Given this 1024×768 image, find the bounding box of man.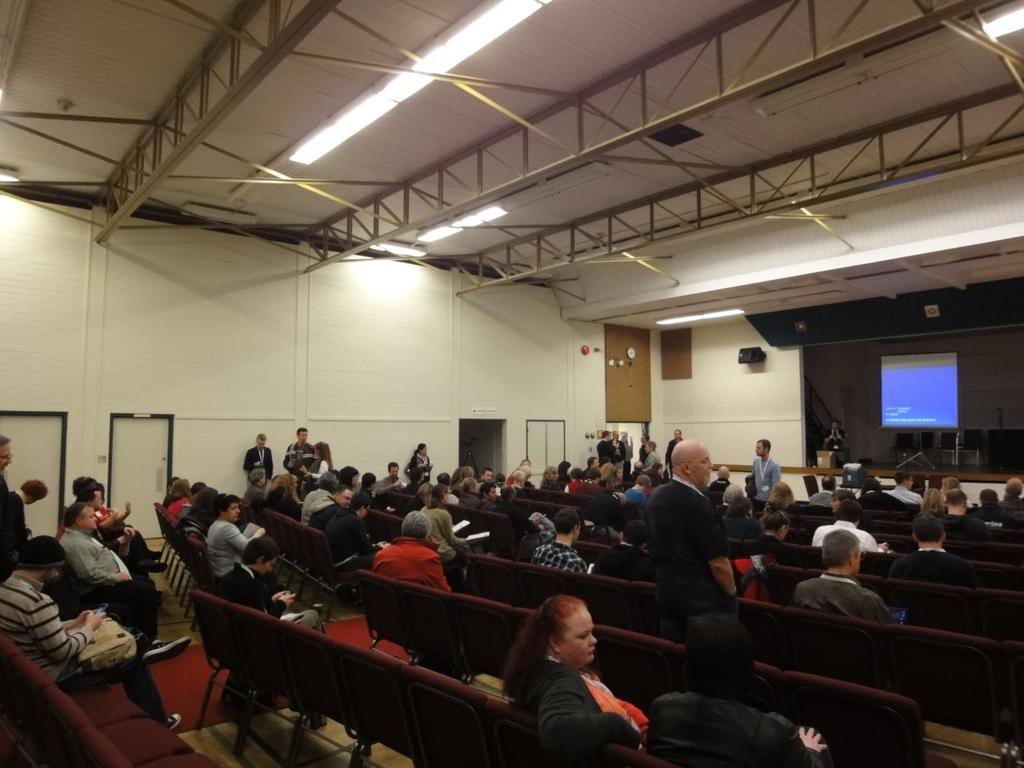
<region>526, 504, 592, 575</region>.
